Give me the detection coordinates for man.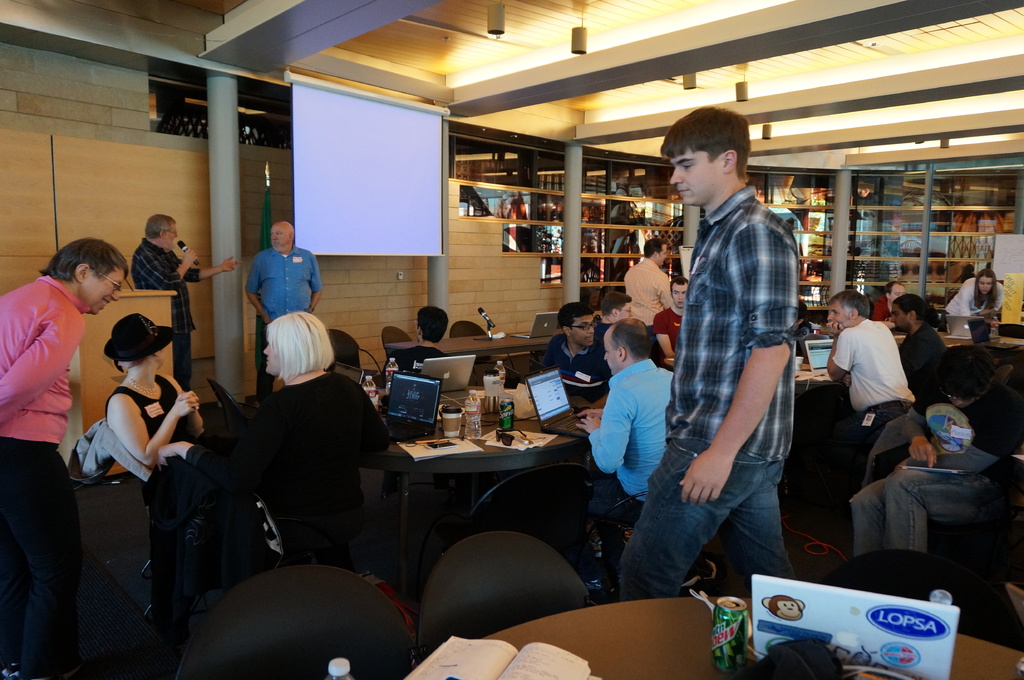
pyautogui.locateOnScreen(648, 82, 835, 615).
